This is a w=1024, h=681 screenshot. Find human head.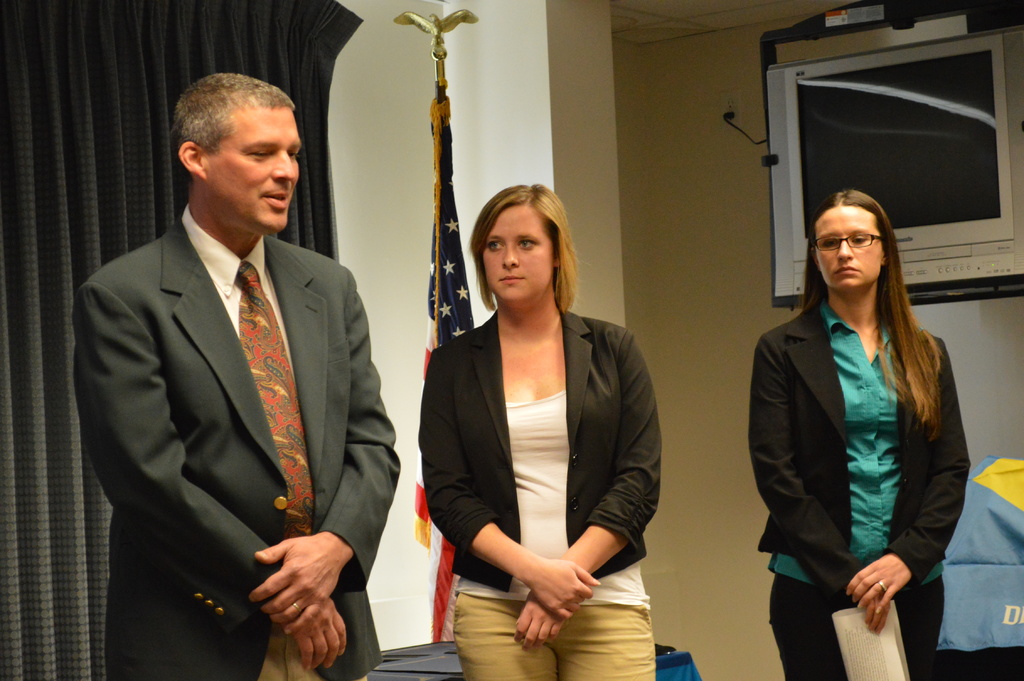
Bounding box: l=468, t=179, r=568, b=307.
